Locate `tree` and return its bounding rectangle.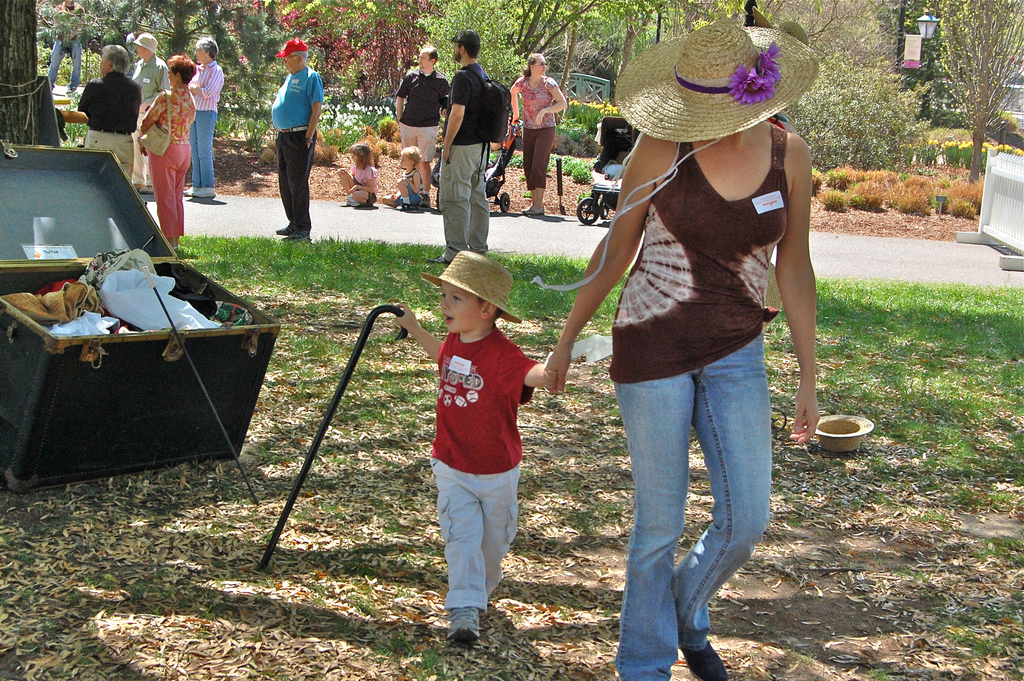
region(941, 0, 1023, 185).
